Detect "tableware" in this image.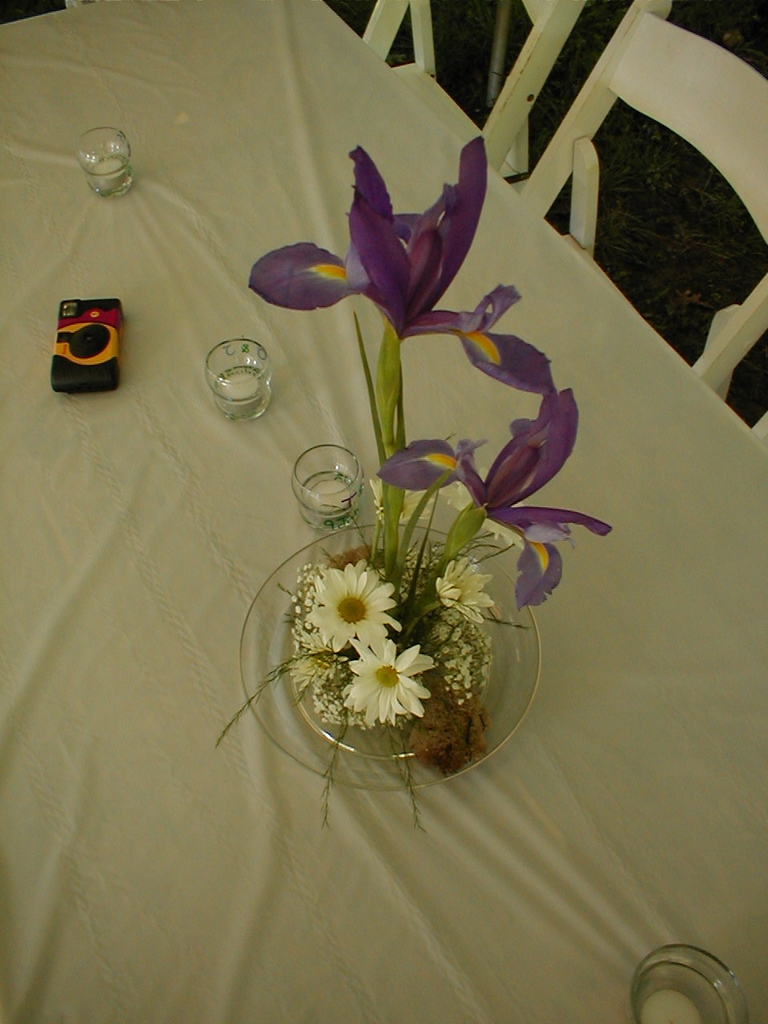
Detection: box(294, 445, 361, 529).
